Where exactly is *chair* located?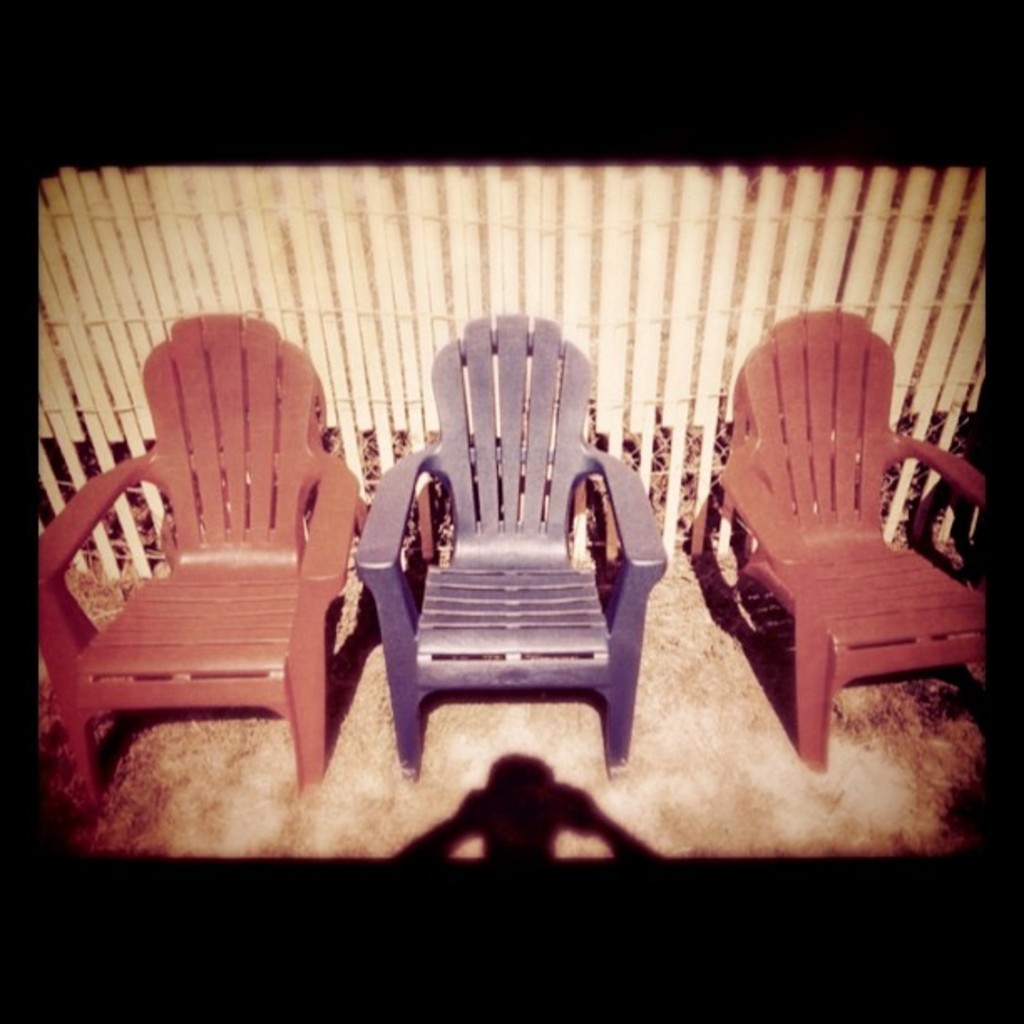
Its bounding box is 350,311,663,786.
